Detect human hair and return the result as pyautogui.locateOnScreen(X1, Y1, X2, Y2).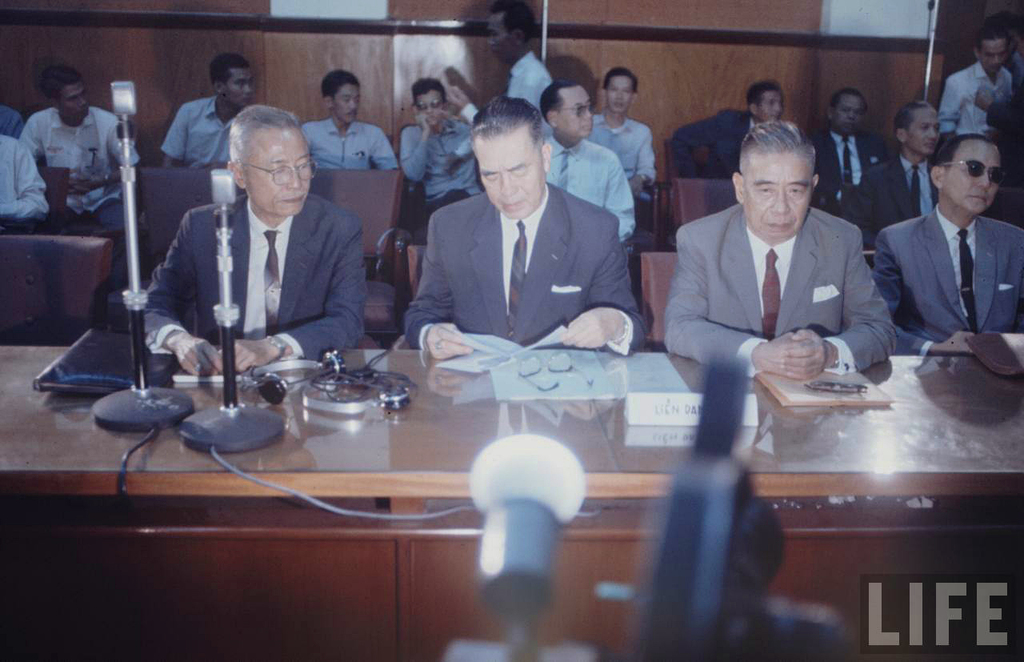
pyautogui.locateOnScreen(410, 76, 446, 106).
